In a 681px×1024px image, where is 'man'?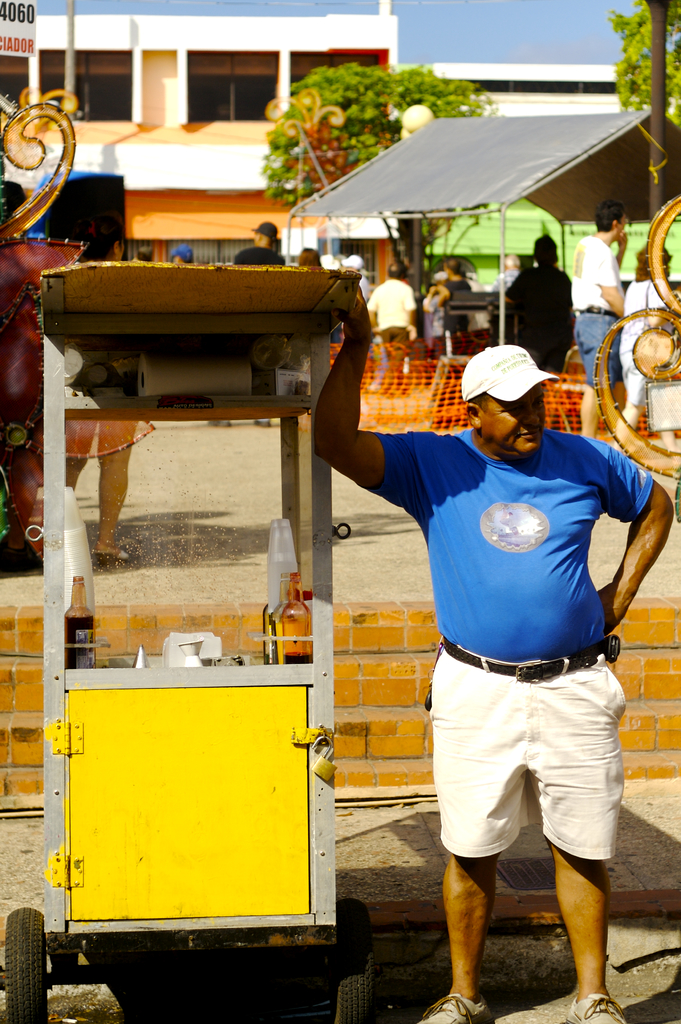
{"left": 570, "top": 200, "right": 629, "bottom": 396}.
